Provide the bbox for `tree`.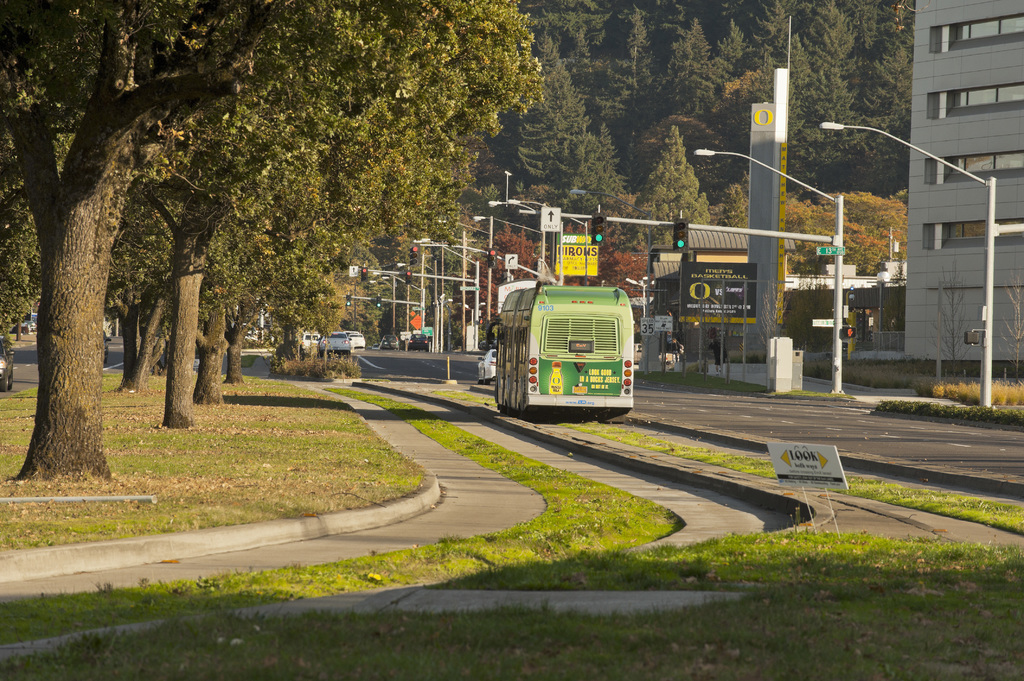
<box>456,210,547,352</box>.
